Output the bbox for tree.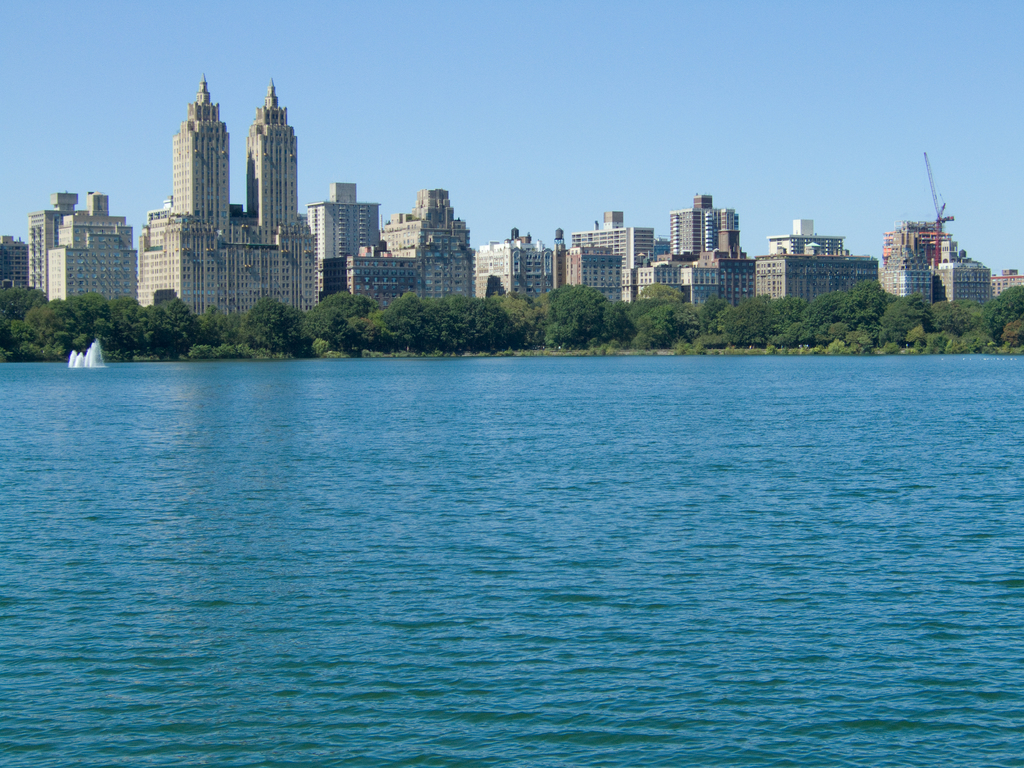
186, 302, 239, 351.
